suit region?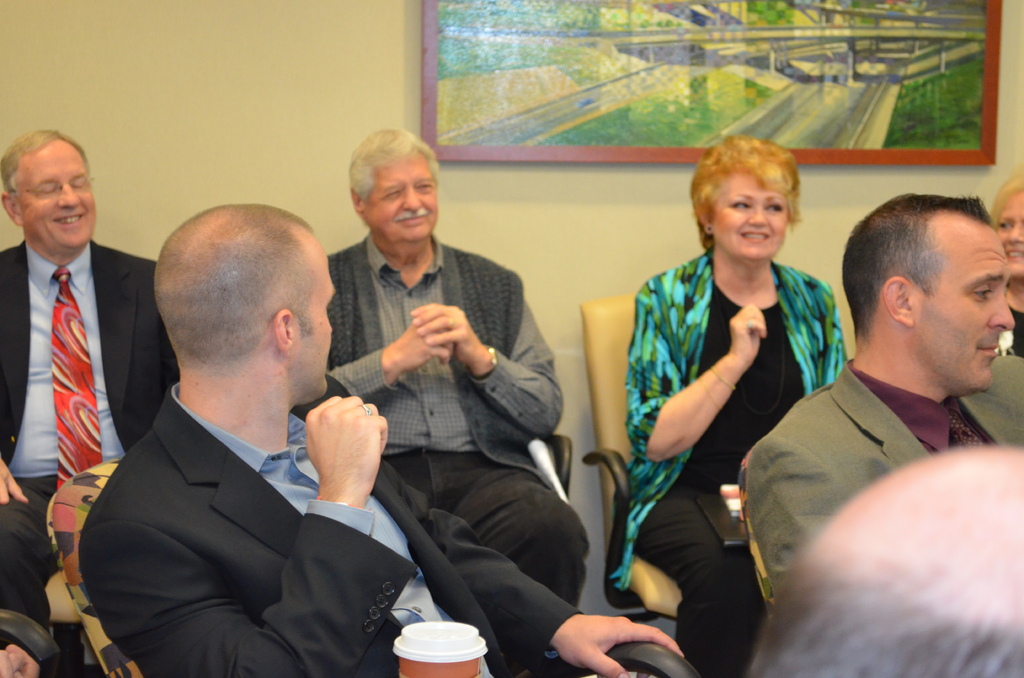
(77,380,584,677)
